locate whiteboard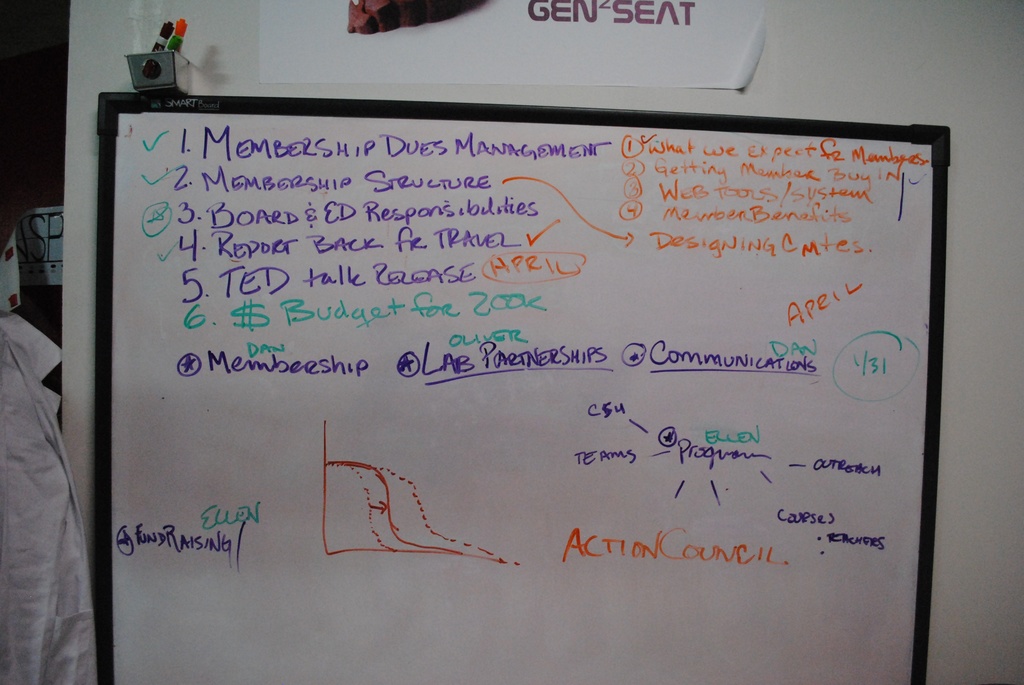
Rect(89, 94, 953, 684)
